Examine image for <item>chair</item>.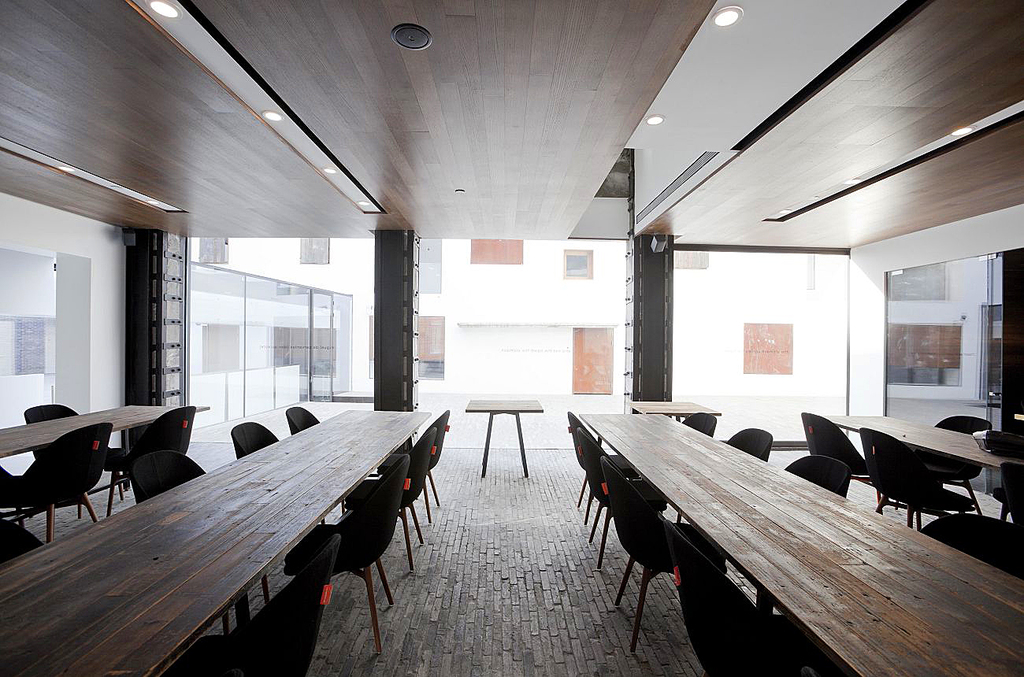
Examination result: box(801, 405, 877, 524).
